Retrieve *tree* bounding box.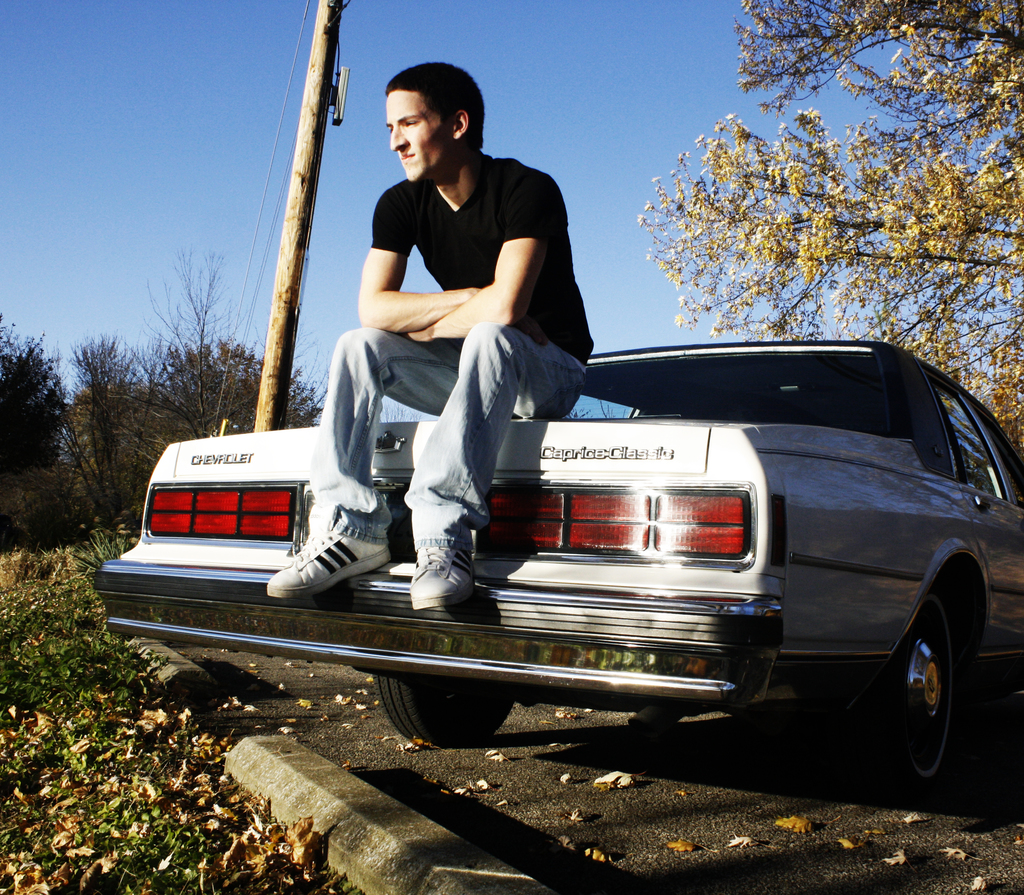
Bounding box: box(655, 0, 1023, 443).
